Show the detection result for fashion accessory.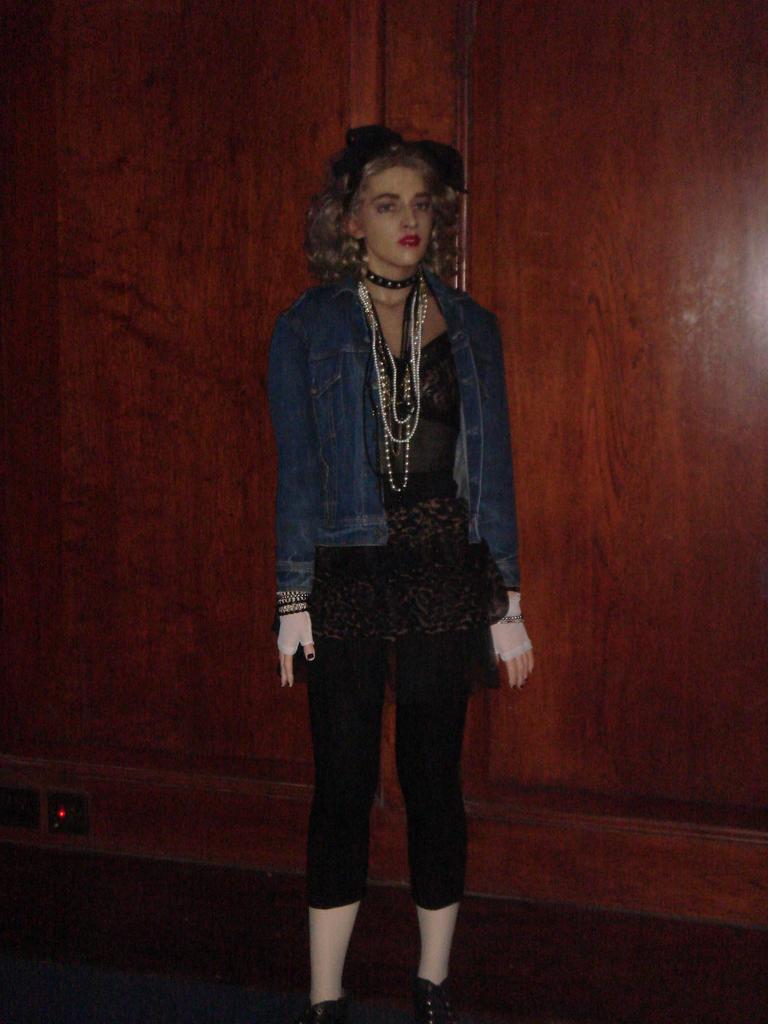
left=356, top=282, right=428, bottom=499.
